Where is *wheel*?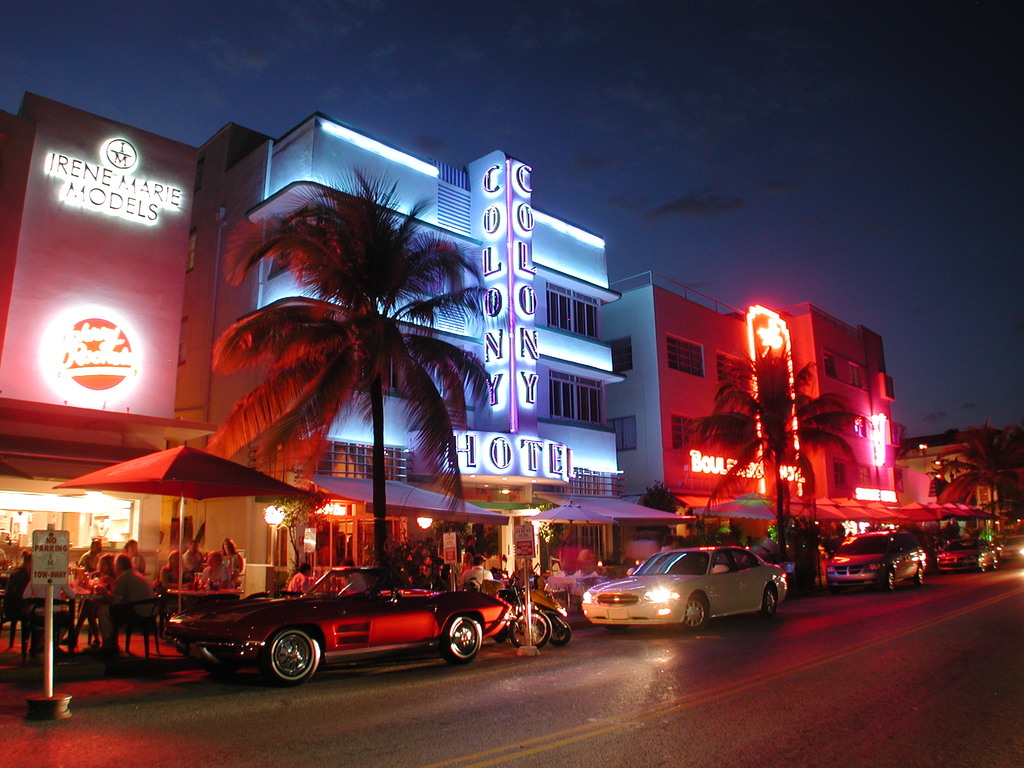
[left=993, top=565, right=999, bottom=577].
